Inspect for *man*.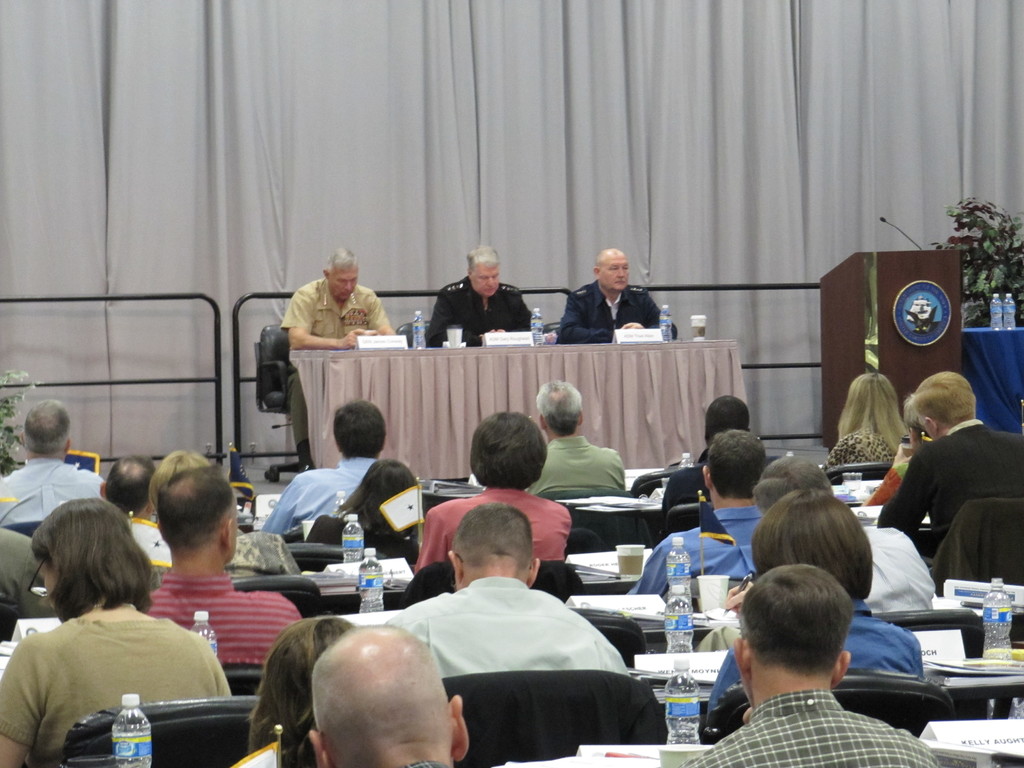
Inspection: region(262, 399, 387, 533).
